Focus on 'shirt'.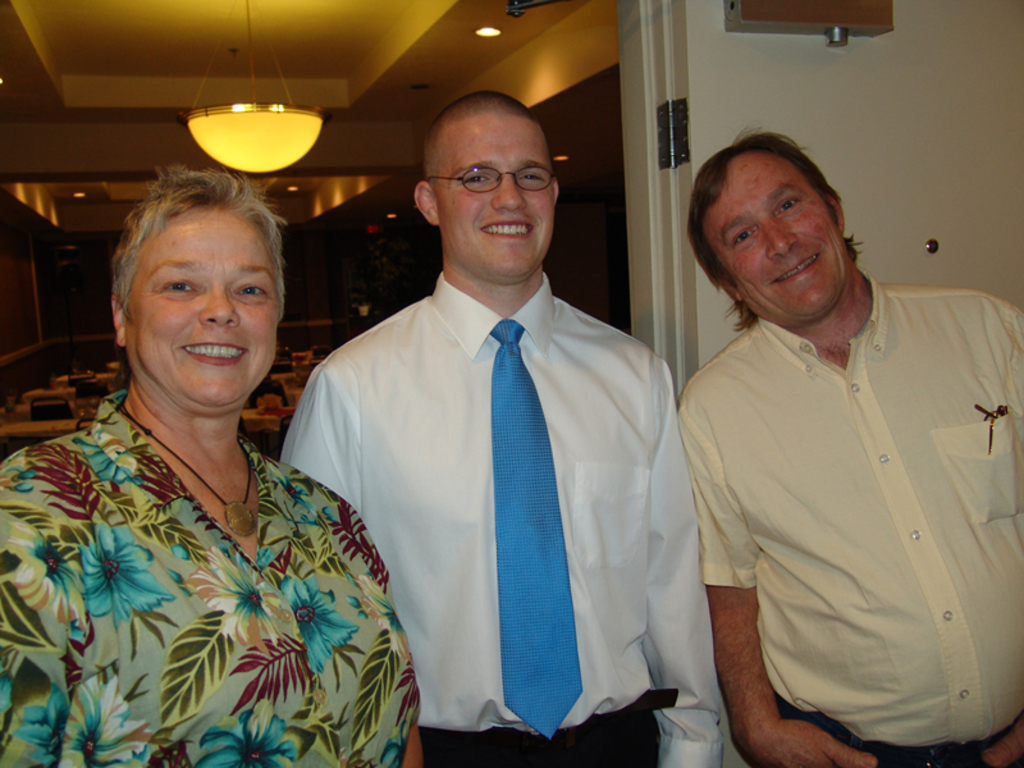
Focused at detection(275, 269, 723, 767).
